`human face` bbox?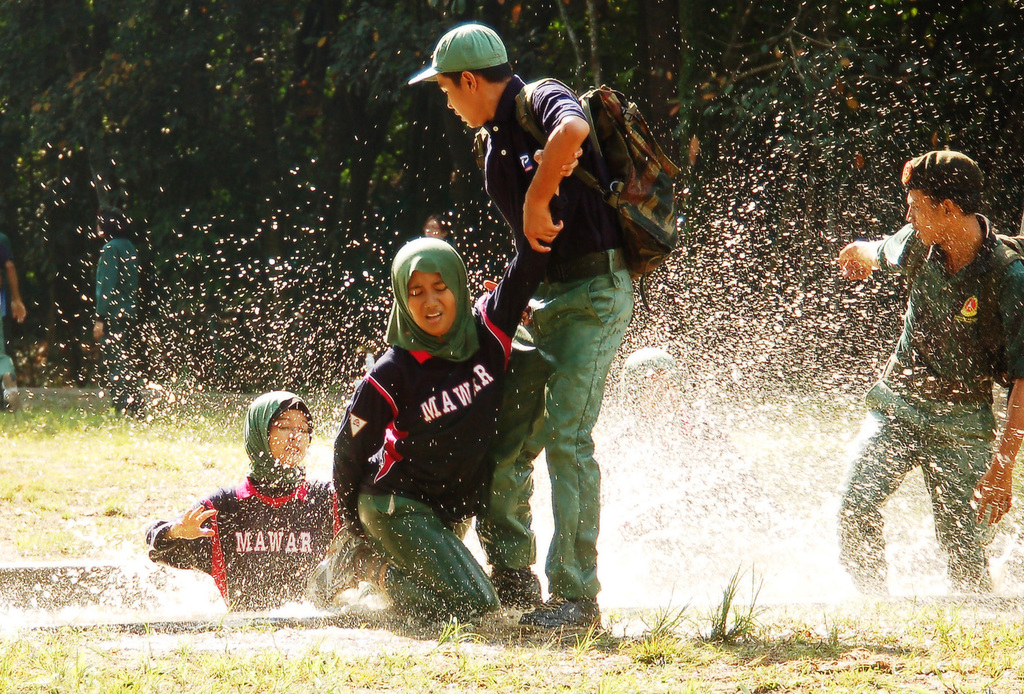
bbox=(410, 273, 454, 330)
